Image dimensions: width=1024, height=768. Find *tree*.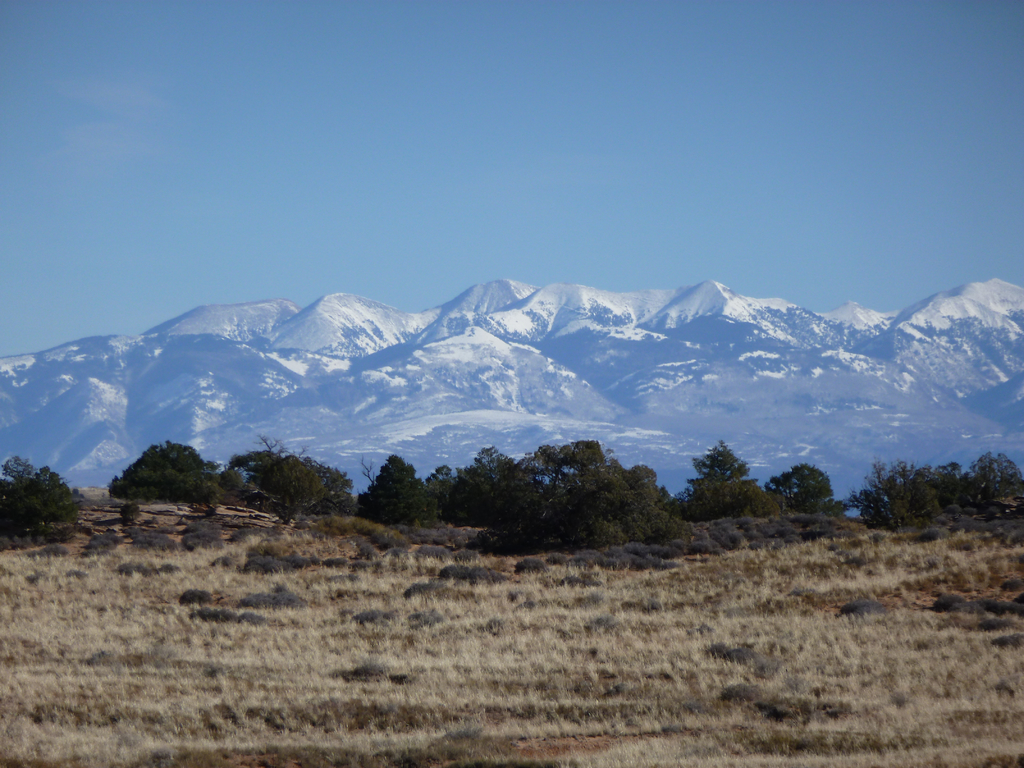
{"x1": 779, "y1": 464, "x2": 842, "y2": 515}.
